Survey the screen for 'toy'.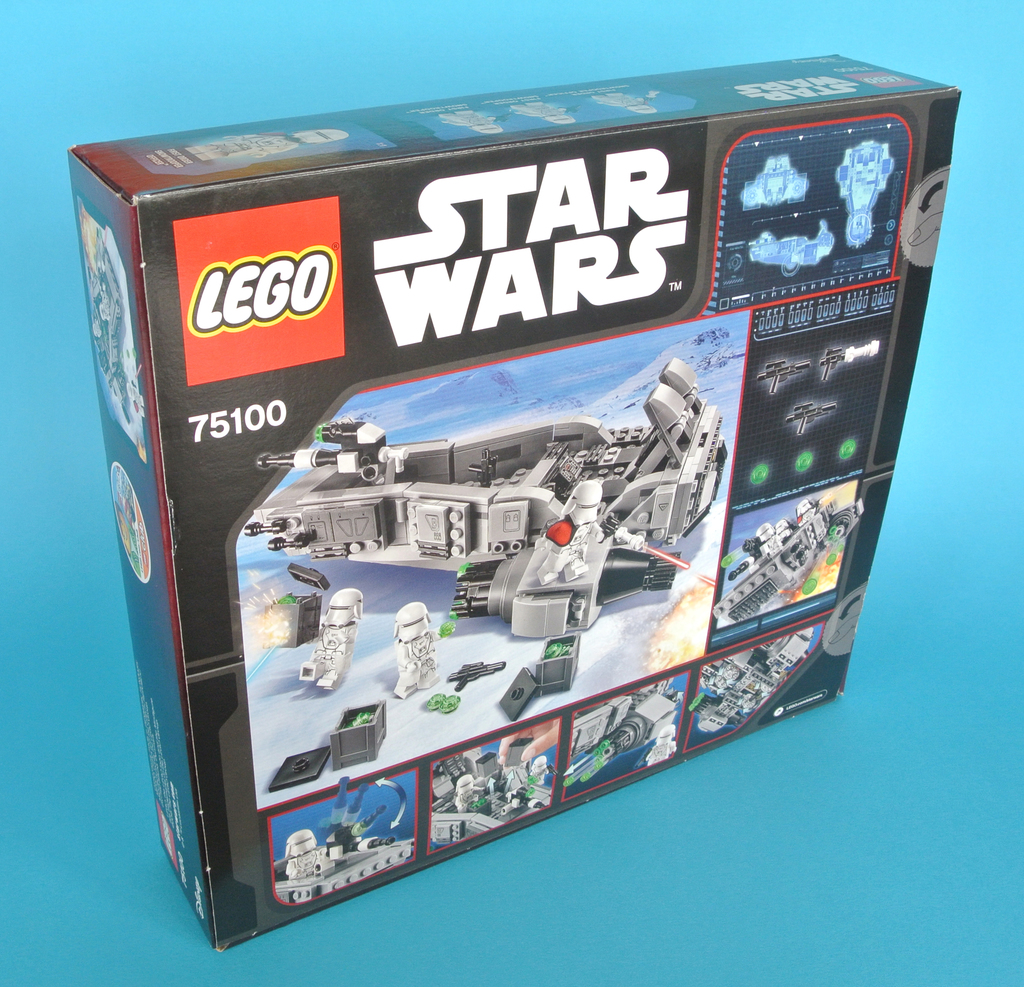
Survey found: locate(446, 109, 505, 136).
